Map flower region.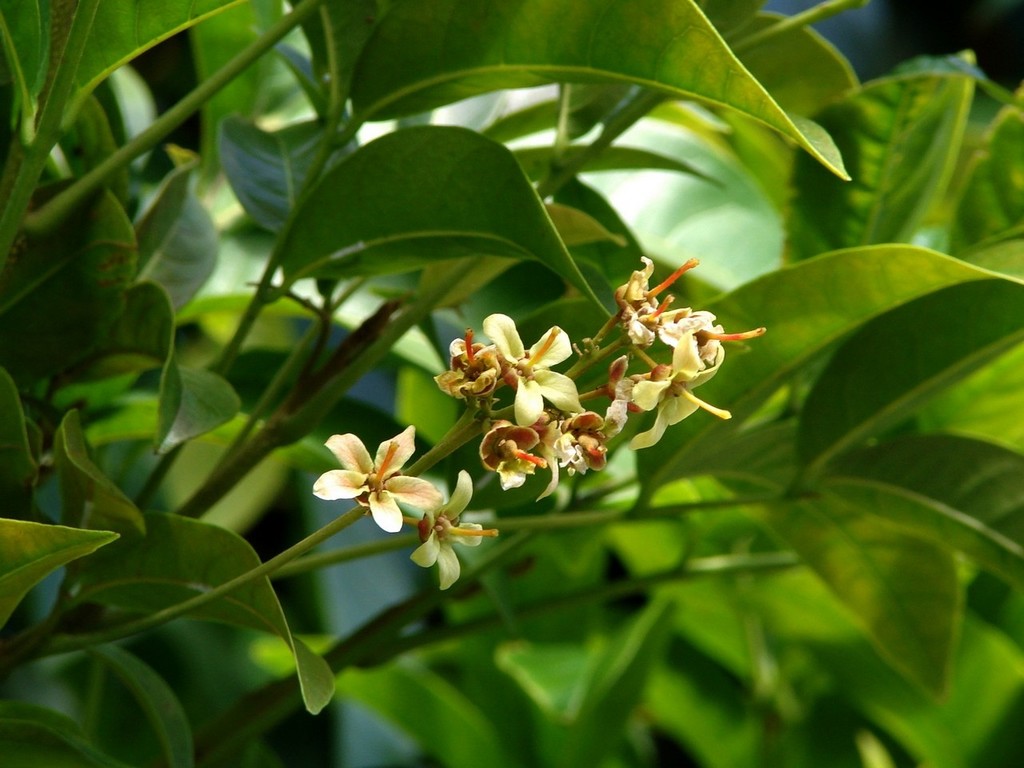
Mapped to (x1=431, y1=328, x2=514, y2=412).
